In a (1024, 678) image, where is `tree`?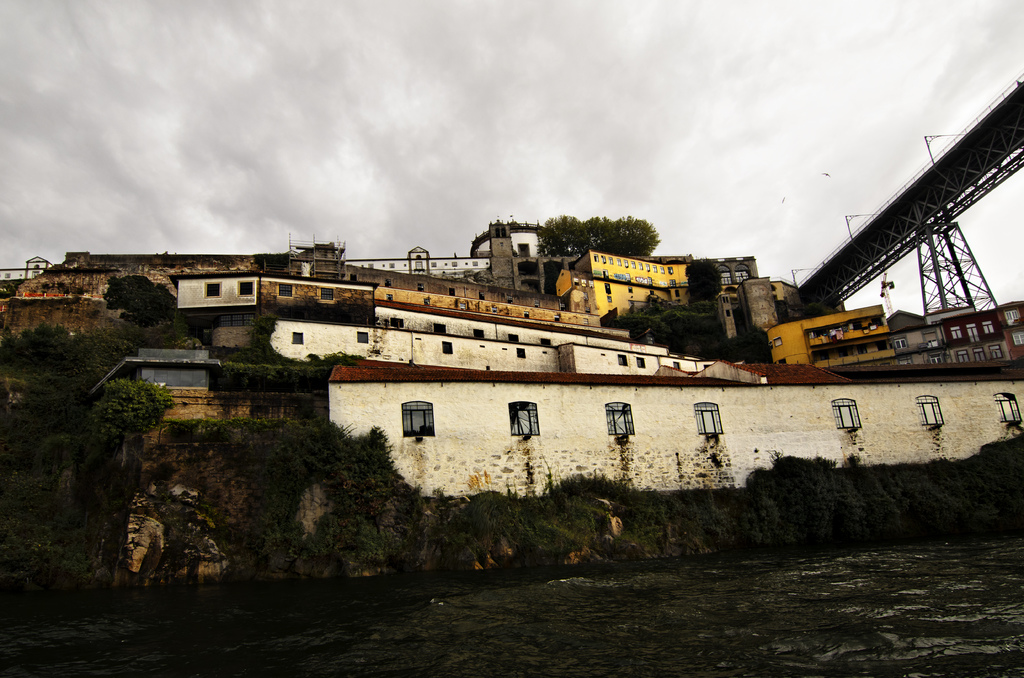
crop(106, 275, 175, 327).
